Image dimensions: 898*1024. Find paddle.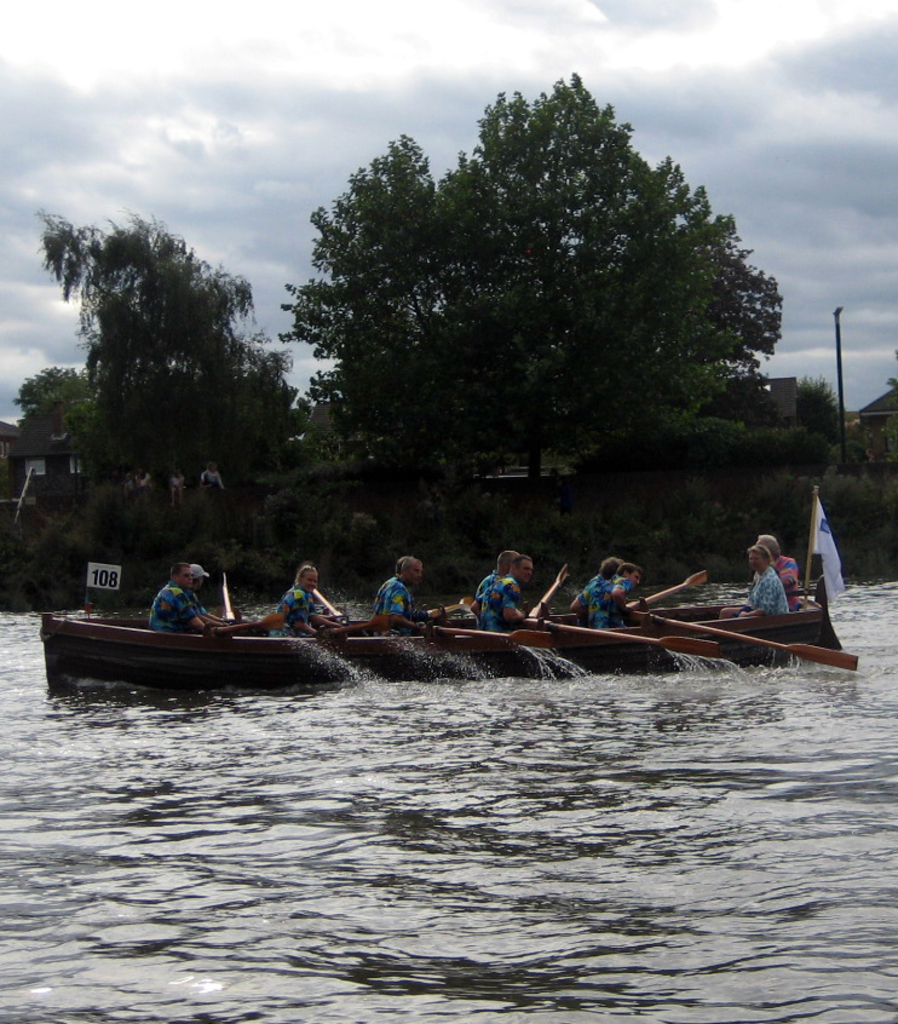
rect(626, 570, 706, 608).
